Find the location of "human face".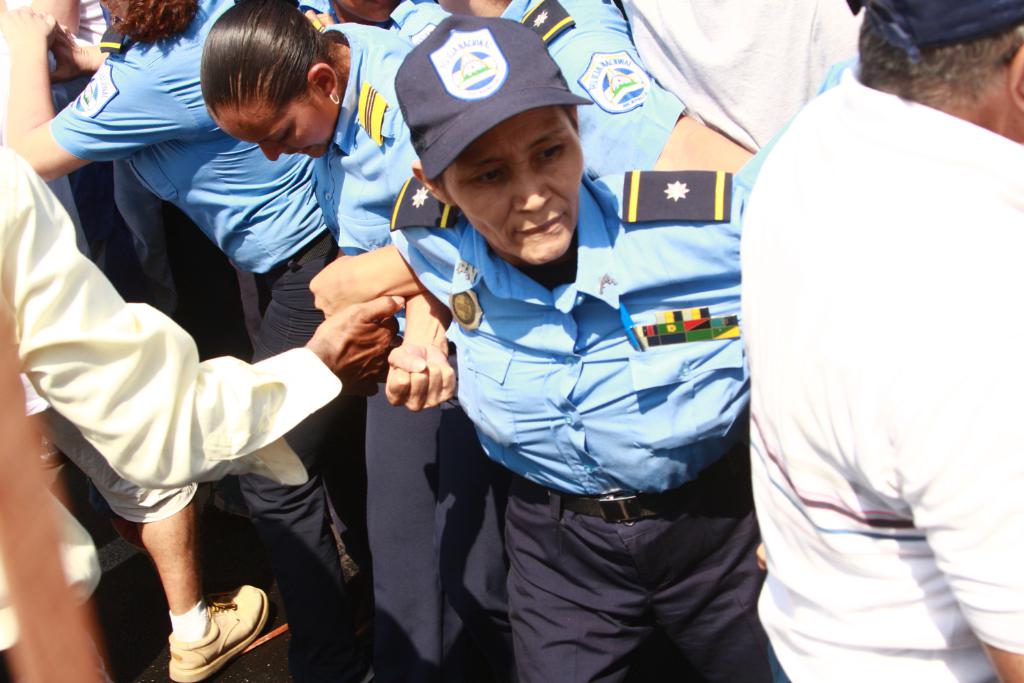
Location: rect(444, 107, 582, 264).
